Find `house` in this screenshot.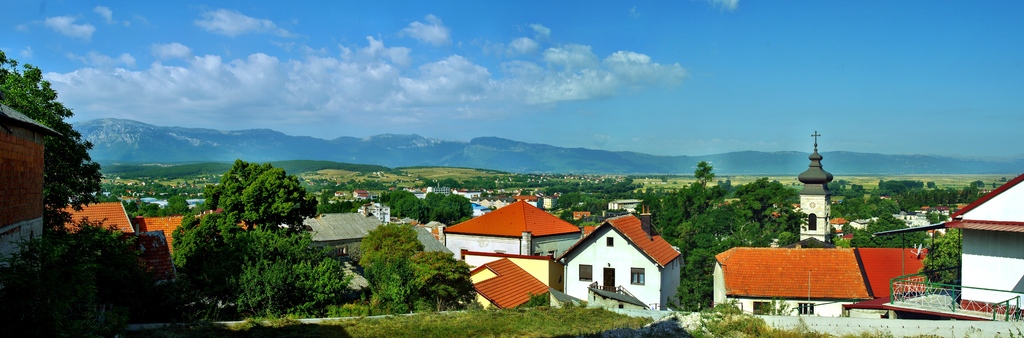
The bounding box for `house` is [left=139, top=214, right=228, bottom=282].
